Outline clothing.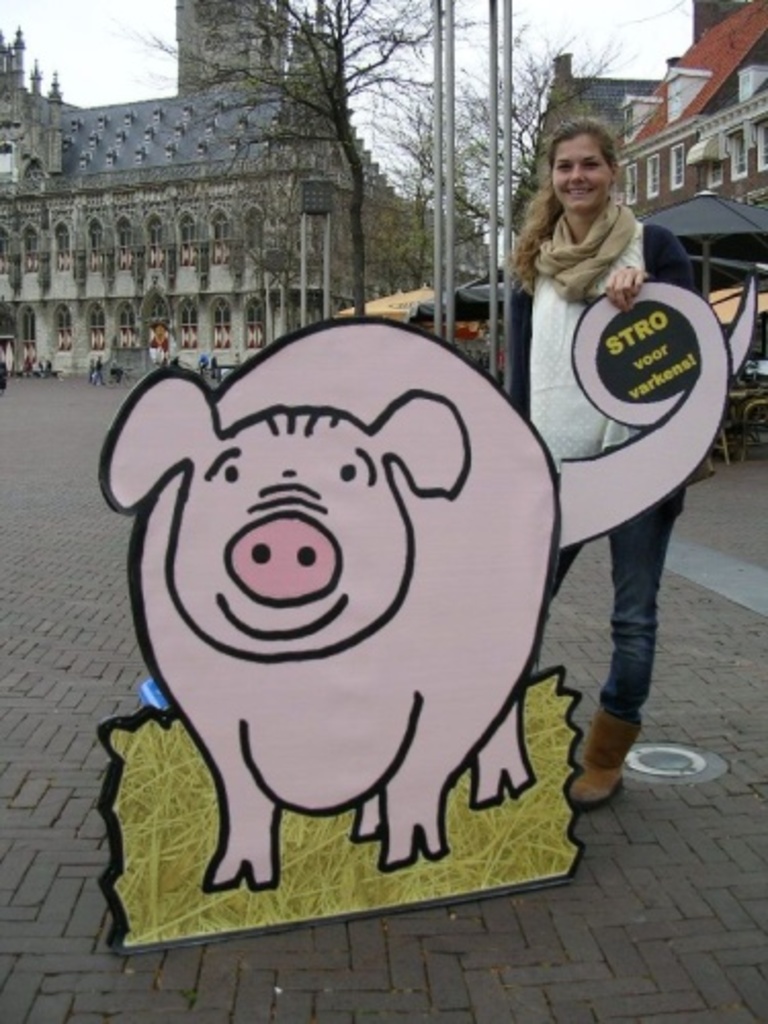
Outline: (487, 193, 705, 743).
